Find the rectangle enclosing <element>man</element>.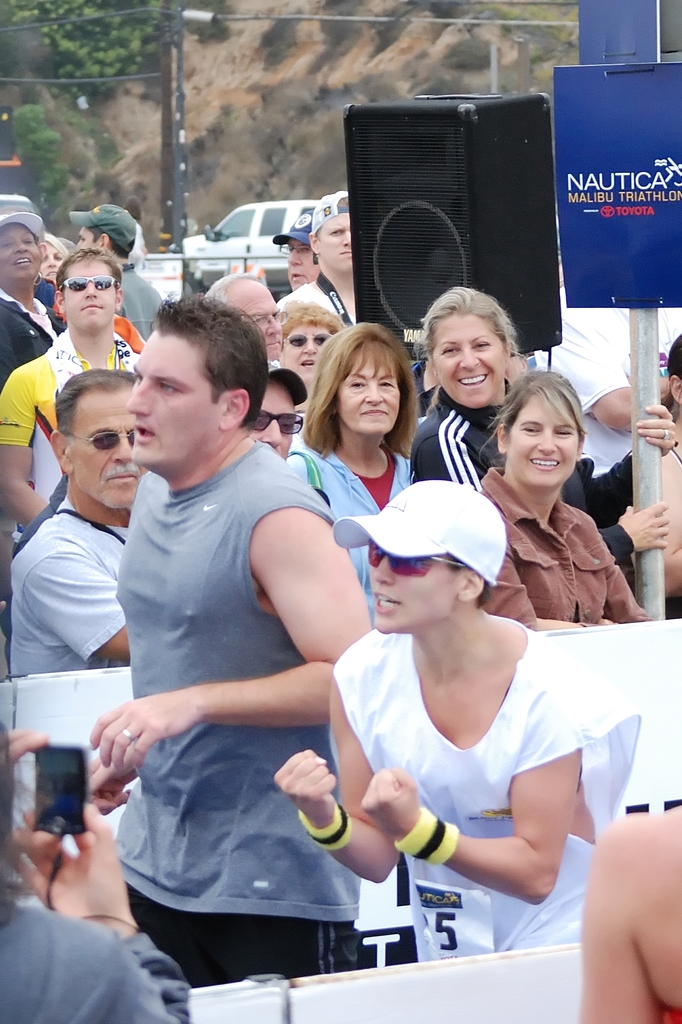
204:273:281:373.
